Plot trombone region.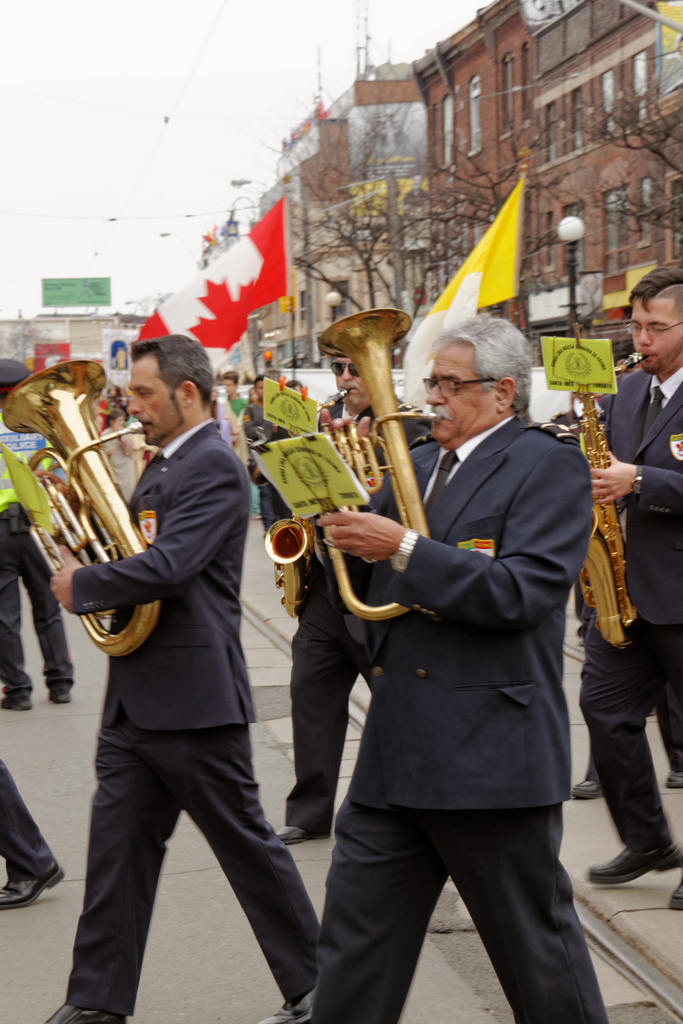
Plotted at (15, 358, 148, 650).
